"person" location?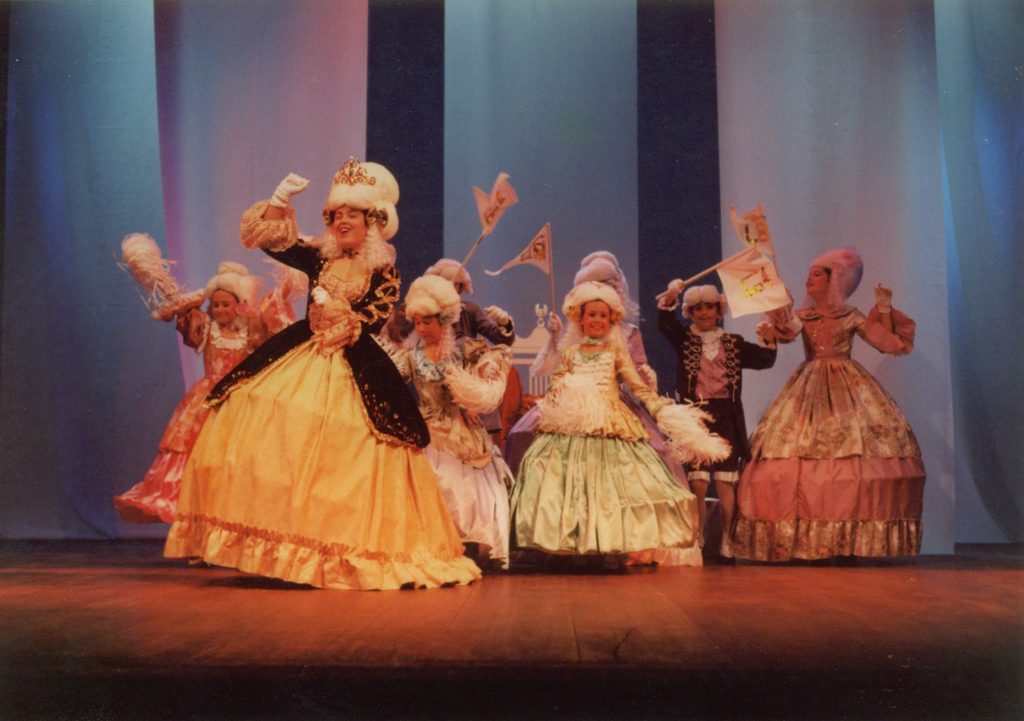
[729, 218, 935, 562]
